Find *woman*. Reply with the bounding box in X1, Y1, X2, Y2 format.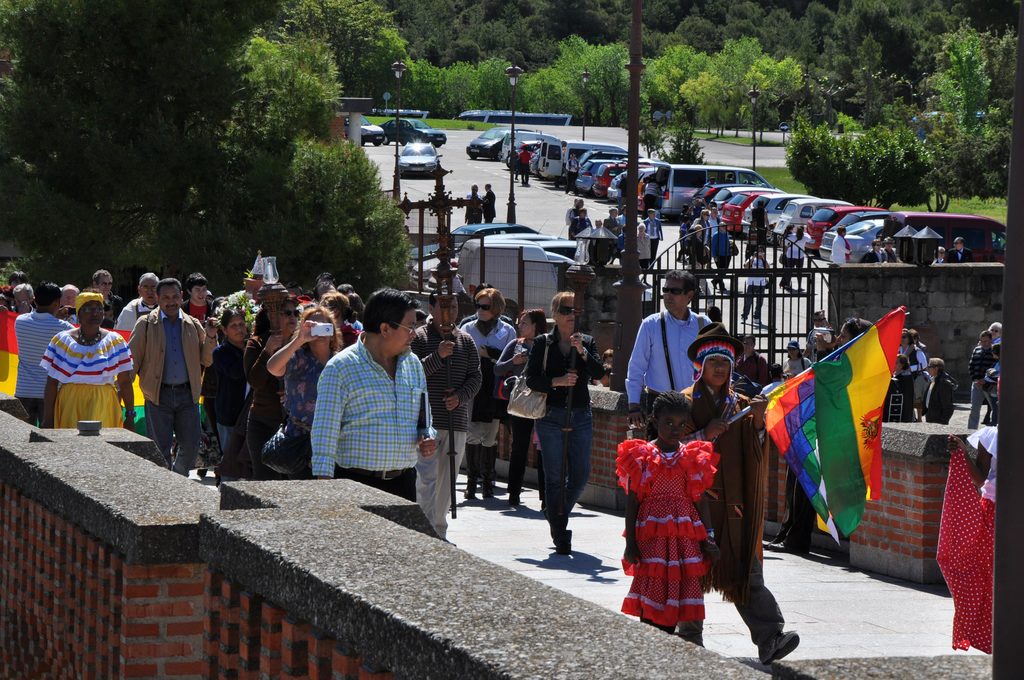
35, 287, 140, 428.
